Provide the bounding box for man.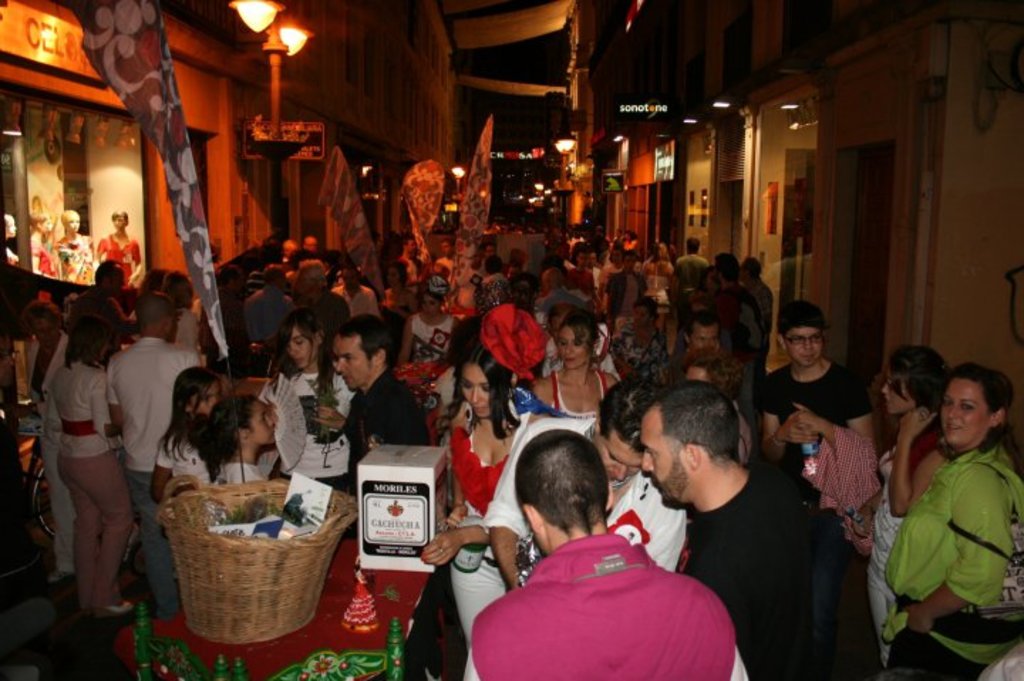
Rect(686, 313, 750, 382).
